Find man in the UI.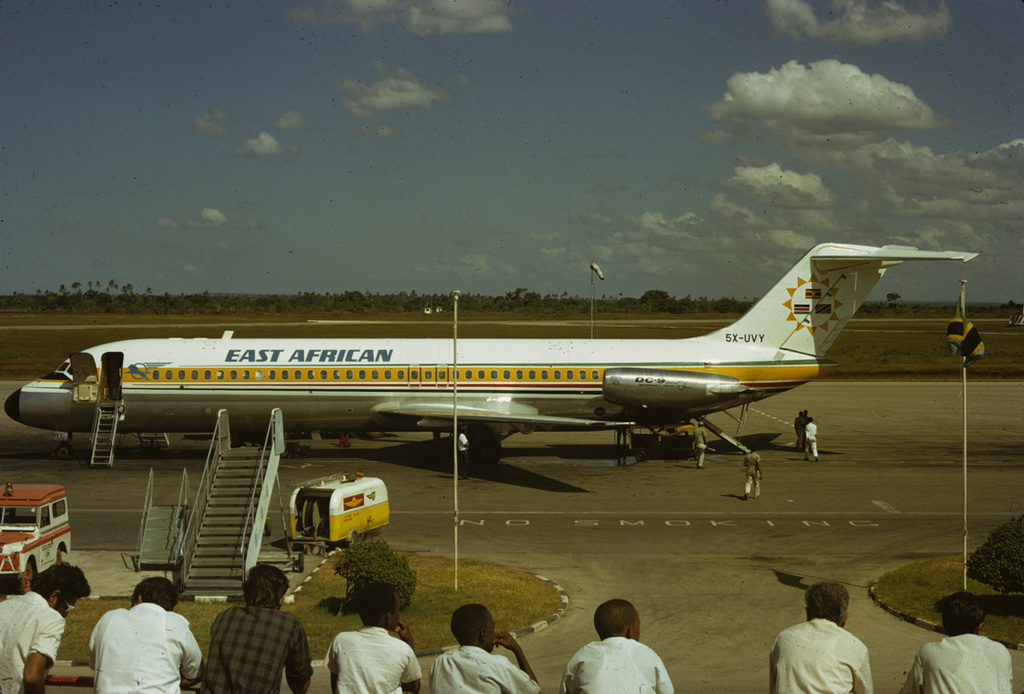
UI element at {"x1": 779, "y1": 596, "x2": 875, "y2": 693}.
